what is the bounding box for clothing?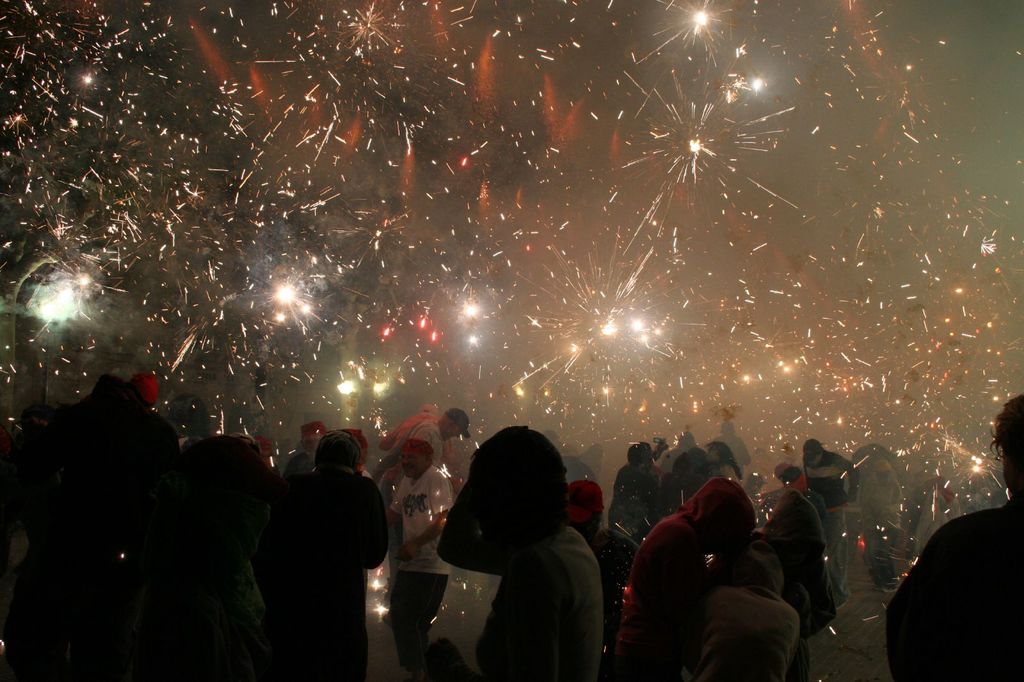
{"left": 667, "top": 451, "right": 716, "bottom": 512}.
